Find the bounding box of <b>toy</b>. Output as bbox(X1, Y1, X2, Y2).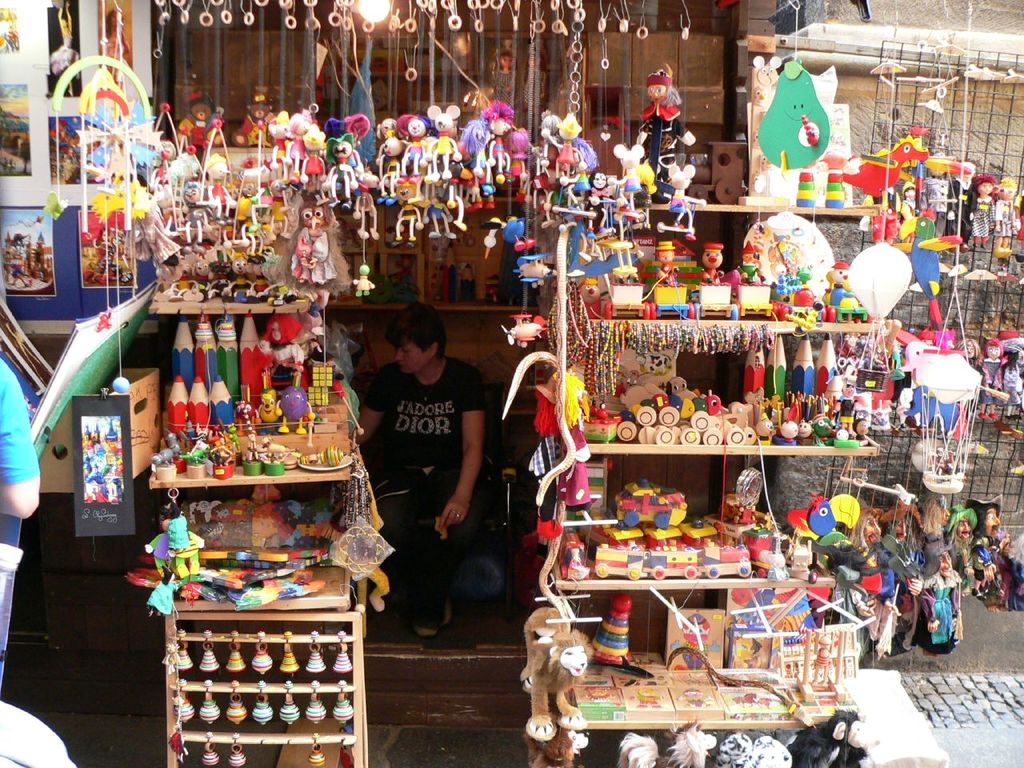
bbox(242, 692, 272, 734).
